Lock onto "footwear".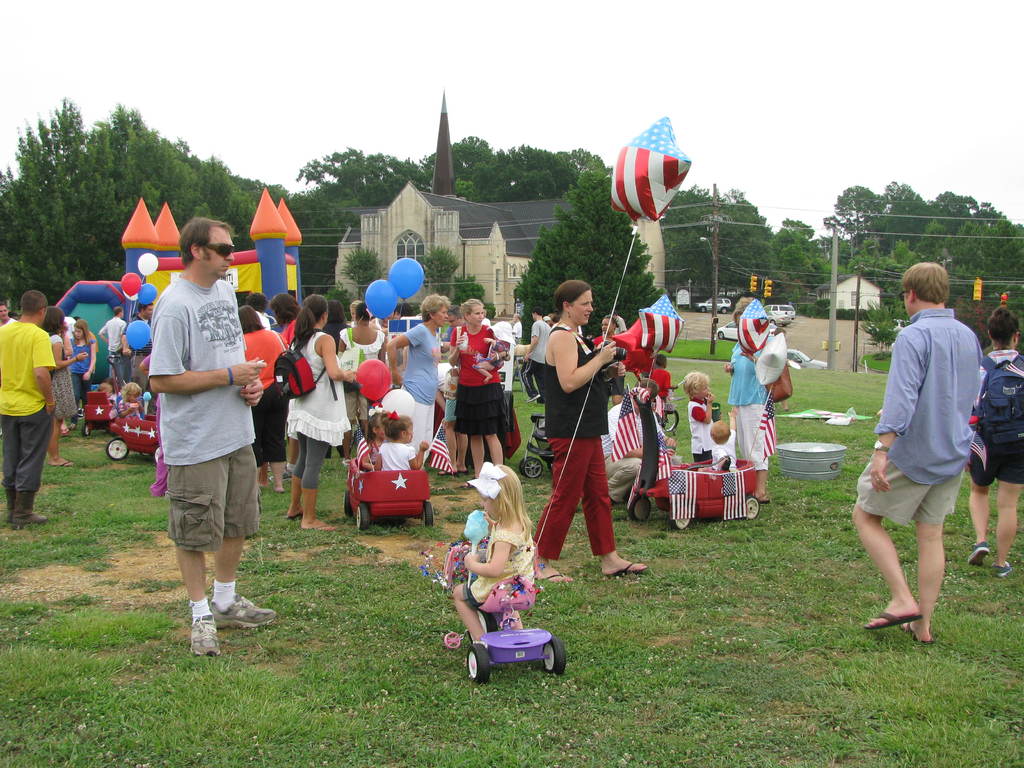
Locked: select_region(758, 492, 771, 502).
